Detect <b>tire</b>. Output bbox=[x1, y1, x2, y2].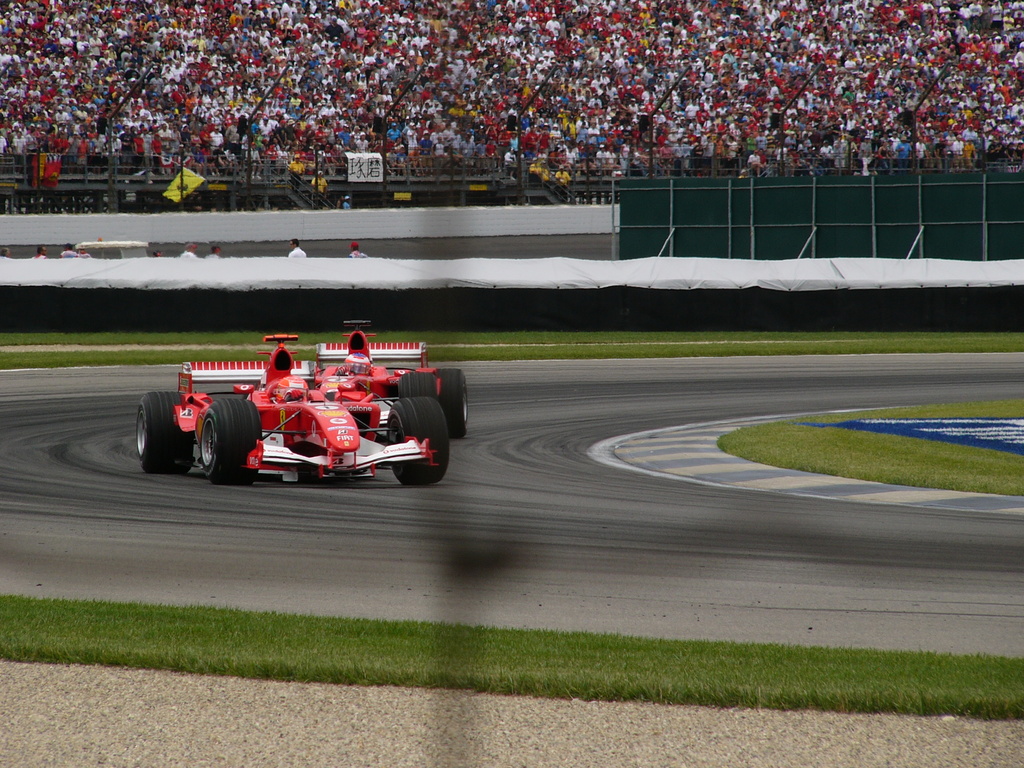
bbox=[435, 368, 467, 438].
